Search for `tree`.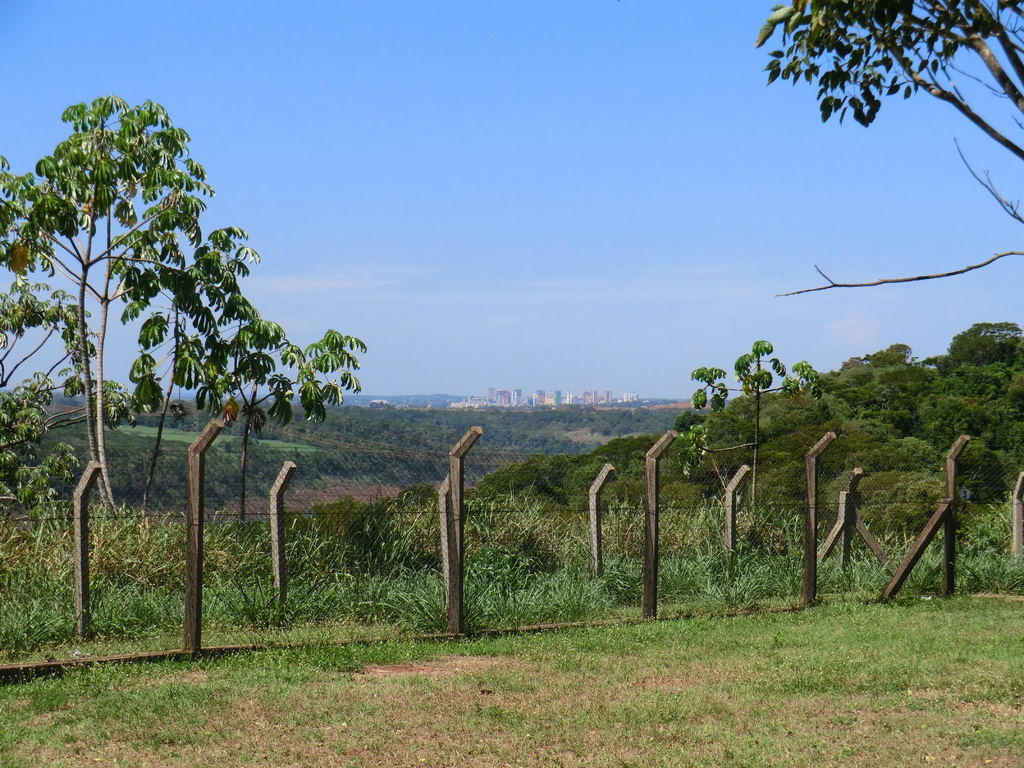
Found at [0,85,259,523].
